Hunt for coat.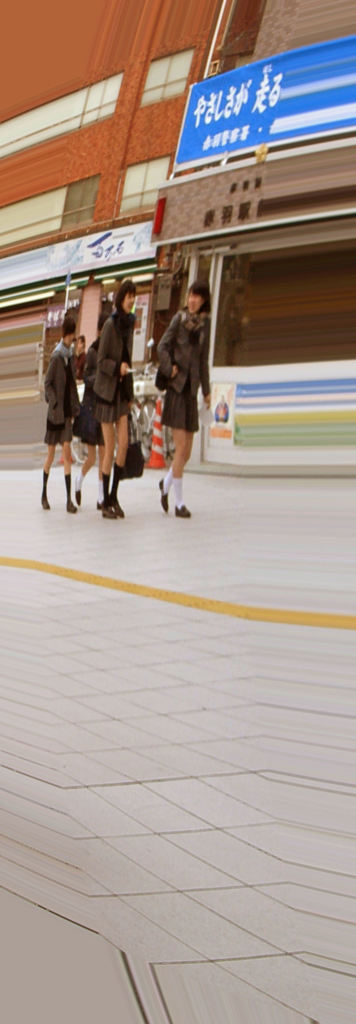
Hunted down at Rect(41, 346, 86, 431).
